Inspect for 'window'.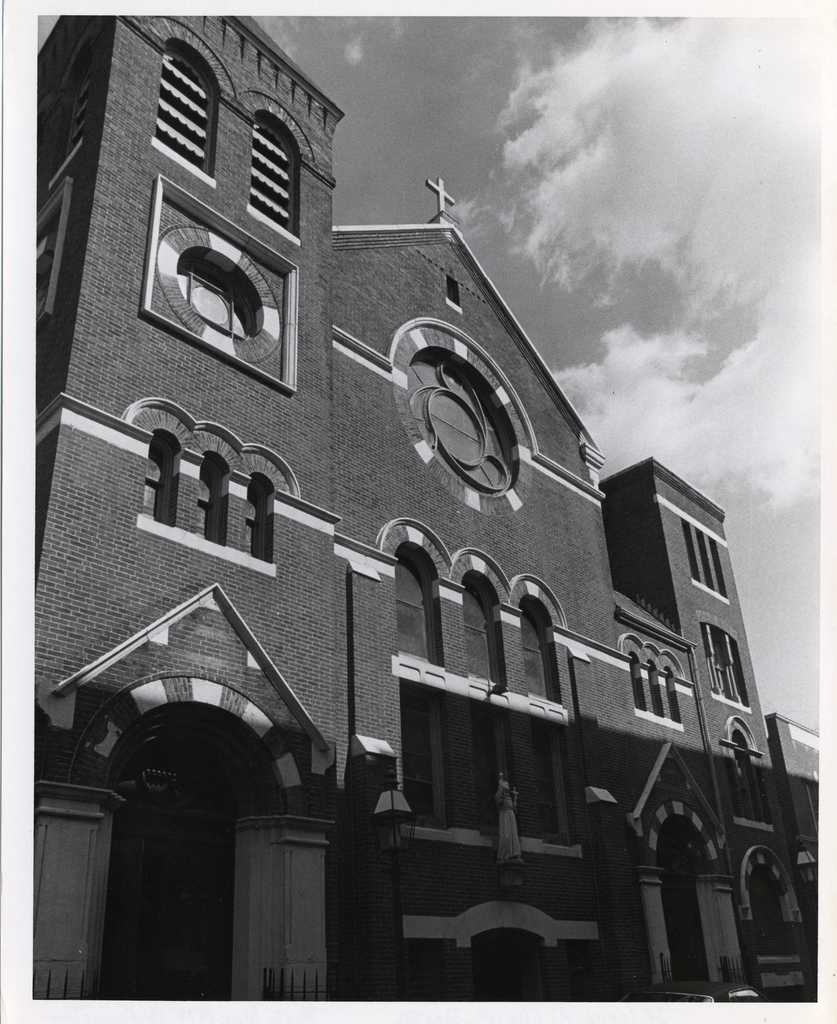
Inspection: [left=253, top=116, right=294, bottom=233].
